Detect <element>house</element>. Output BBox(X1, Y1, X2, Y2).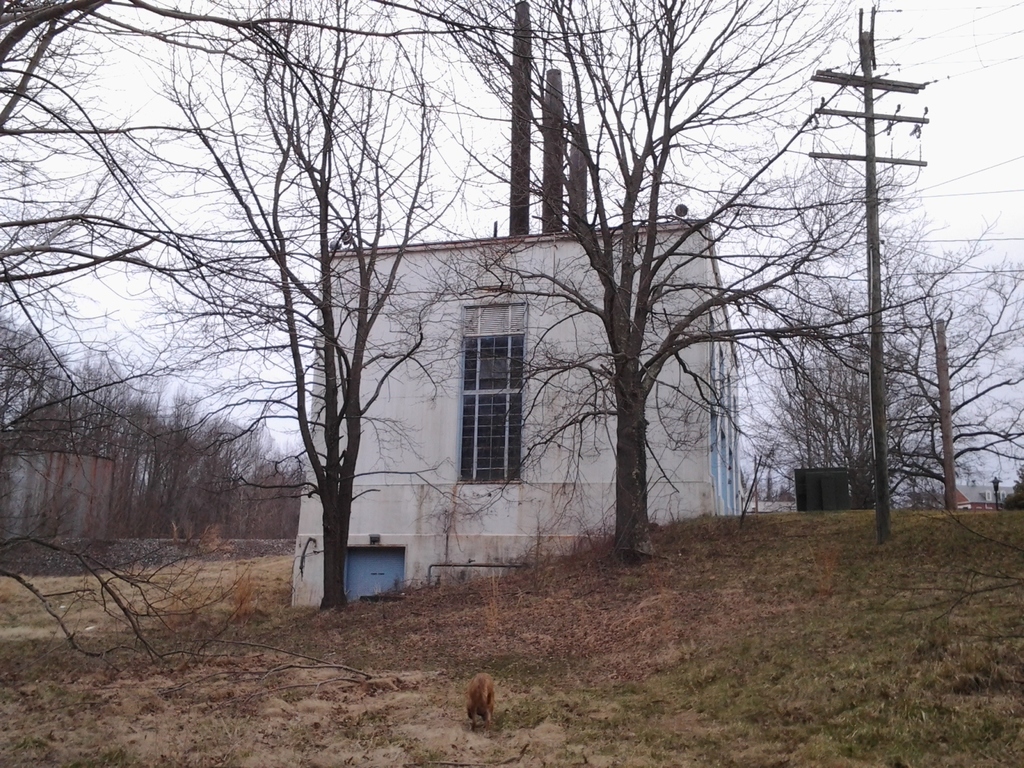
BBox(956, 481, 1014, 509).
